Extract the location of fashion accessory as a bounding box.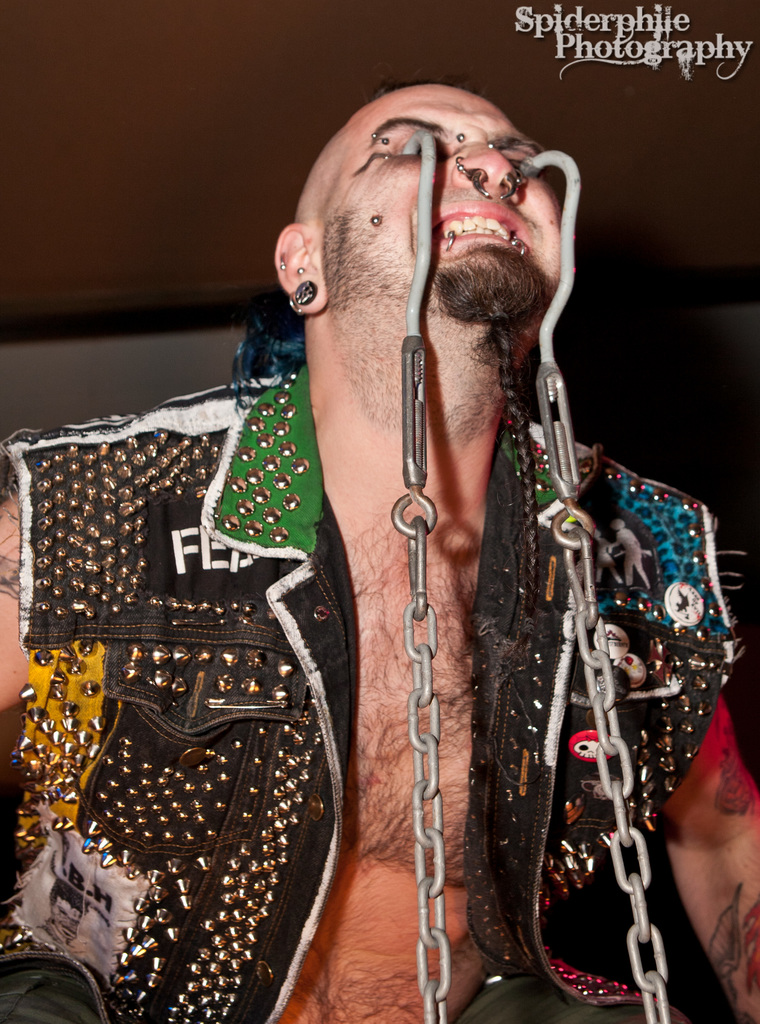
rect(293, 276, 318, 305).
